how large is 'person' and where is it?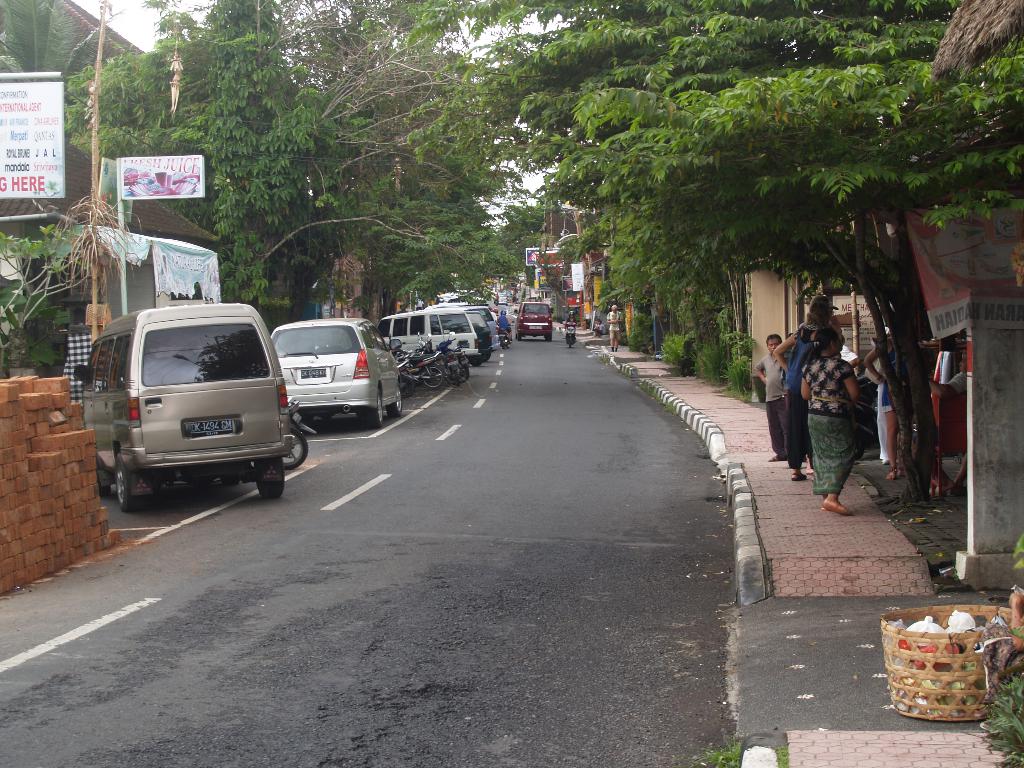
Bounding box: bbox(929, 349, 966, 495).
